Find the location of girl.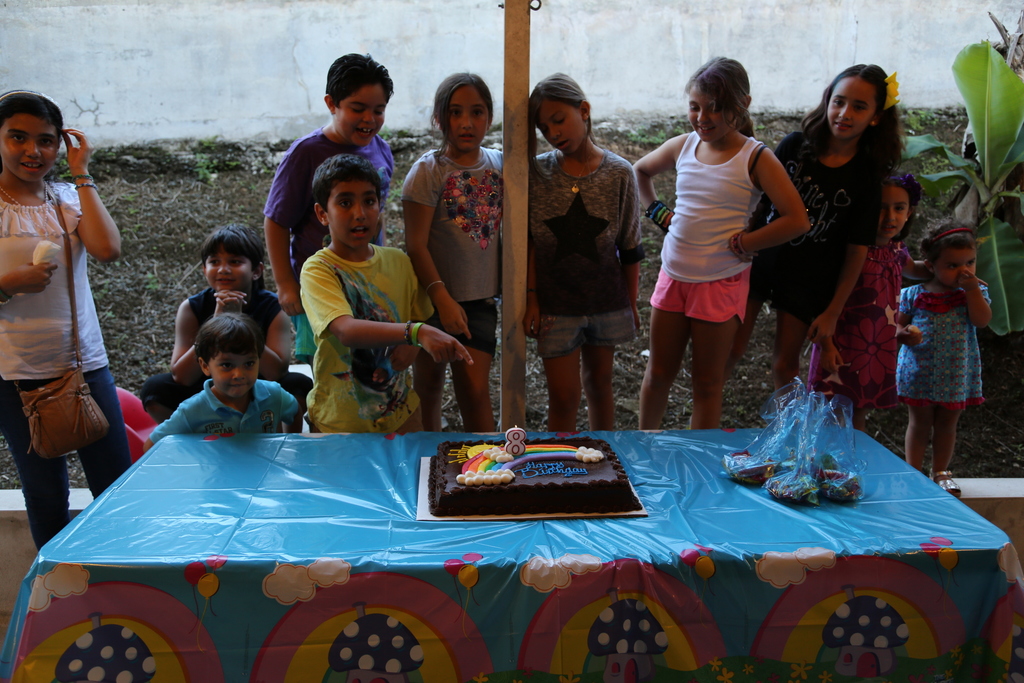
Location: BBox(635, 54, 806, 432).
